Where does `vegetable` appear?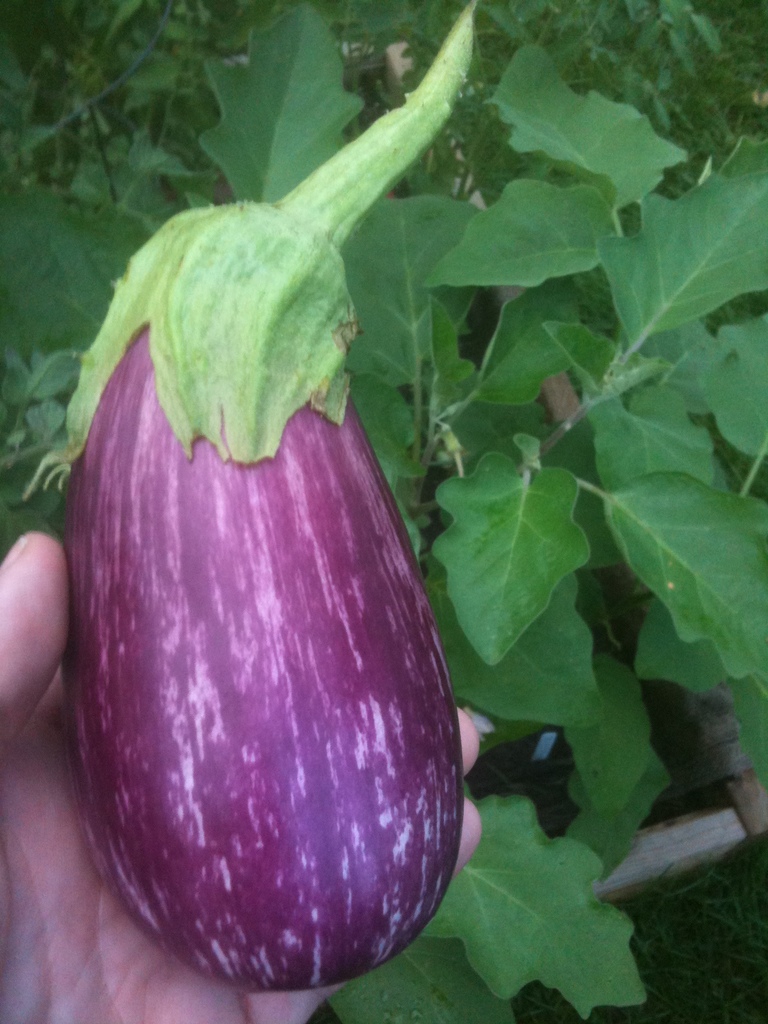
Appears at 27, 0, 475, 1004.
